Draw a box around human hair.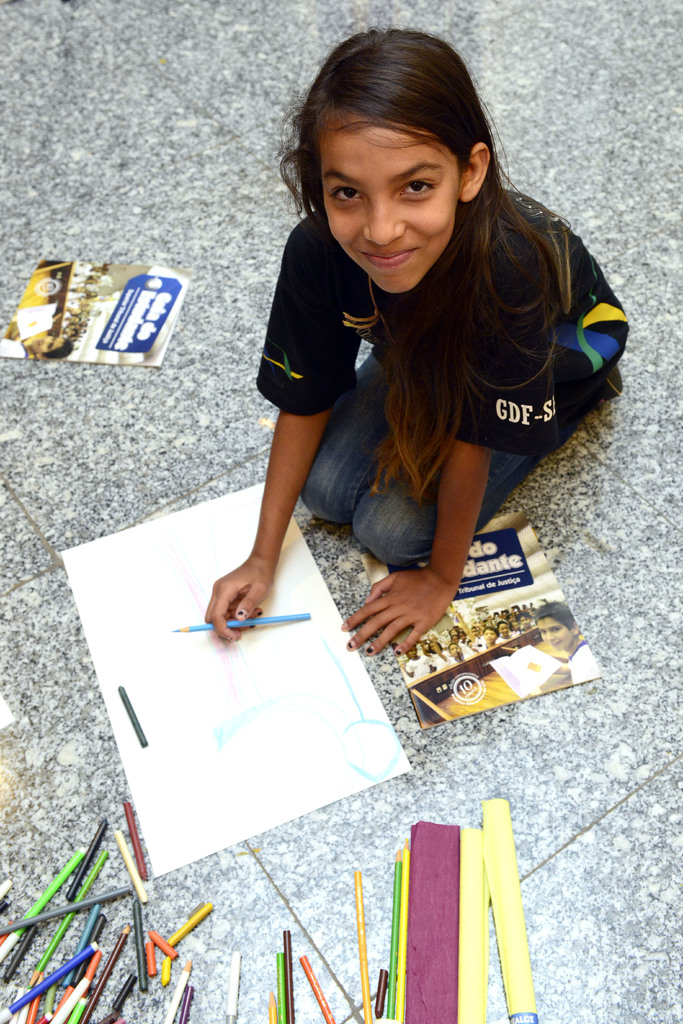
536 598 579 632.
